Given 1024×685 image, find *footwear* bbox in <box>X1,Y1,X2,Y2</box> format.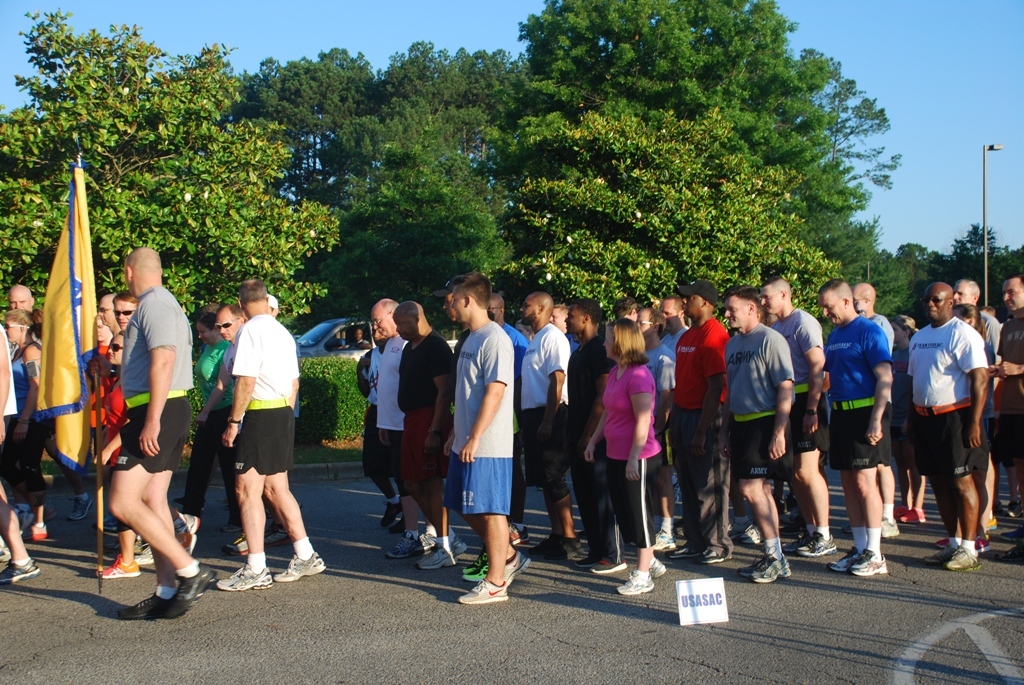
<box>595,554,627,574</box>.
